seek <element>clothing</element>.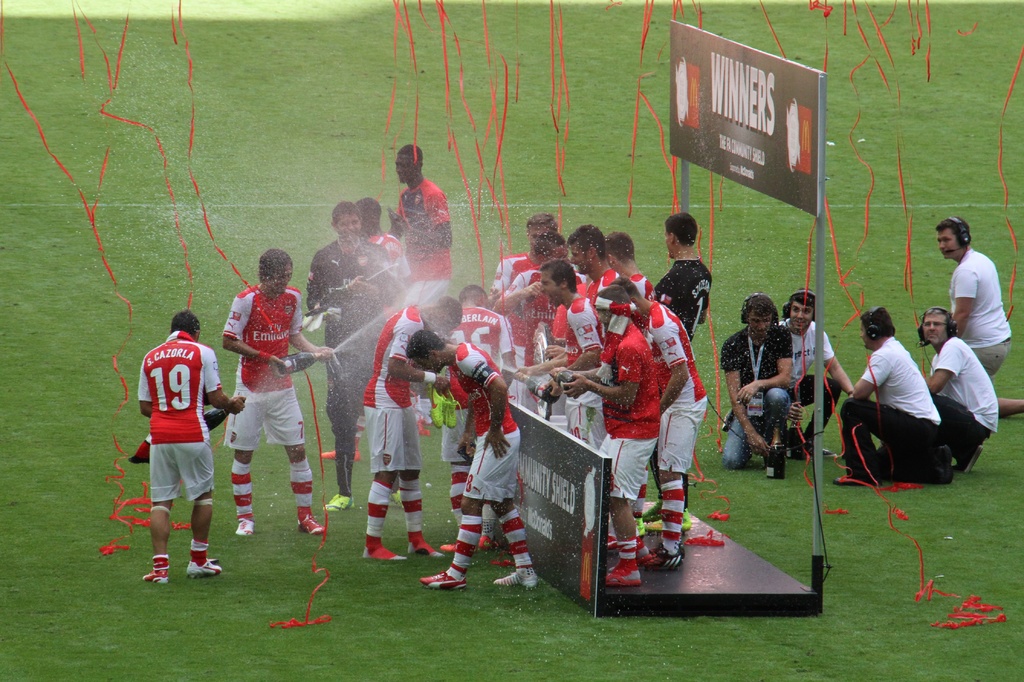
445:331:529:518.
